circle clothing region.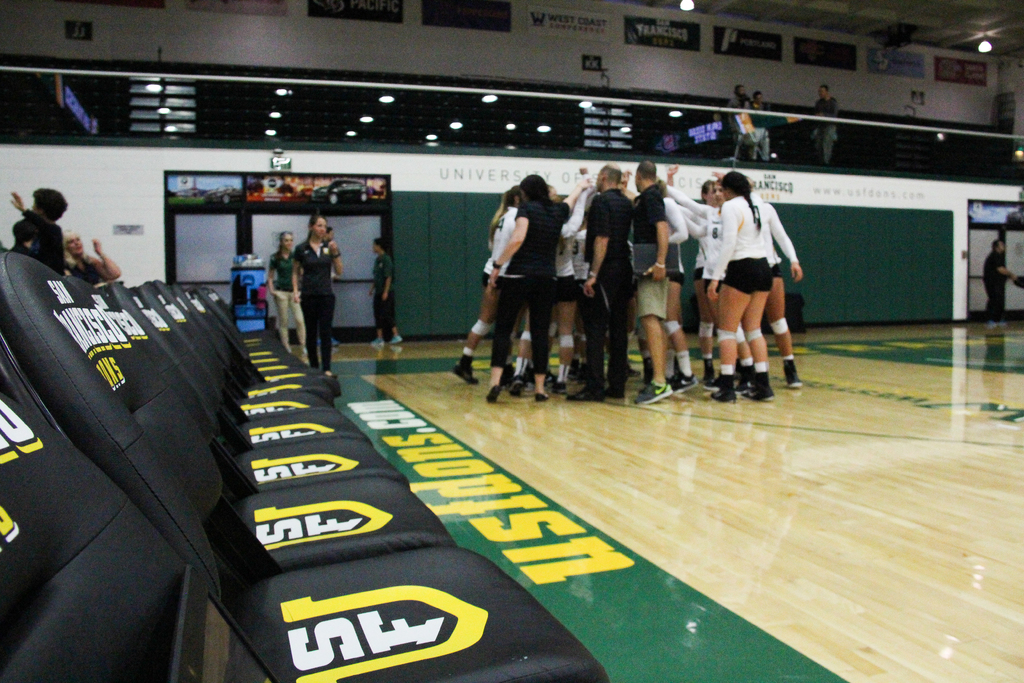
Region: 627, 172, 665, 329.
